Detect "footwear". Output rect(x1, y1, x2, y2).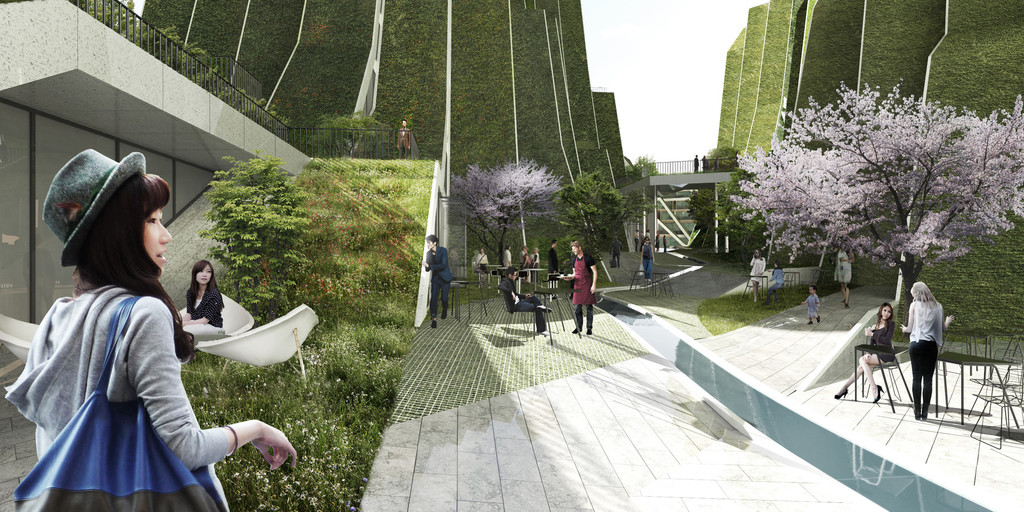
rect(834, 390, 843, 397).
